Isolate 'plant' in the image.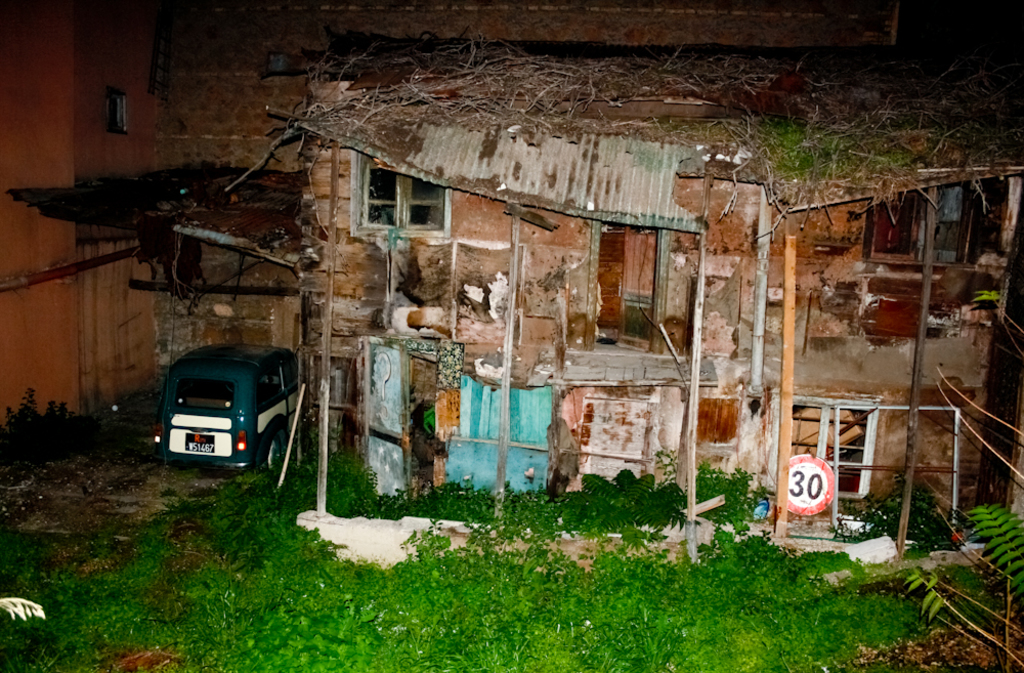
Isolated region: bbox(976, 490, 1023, 620).
